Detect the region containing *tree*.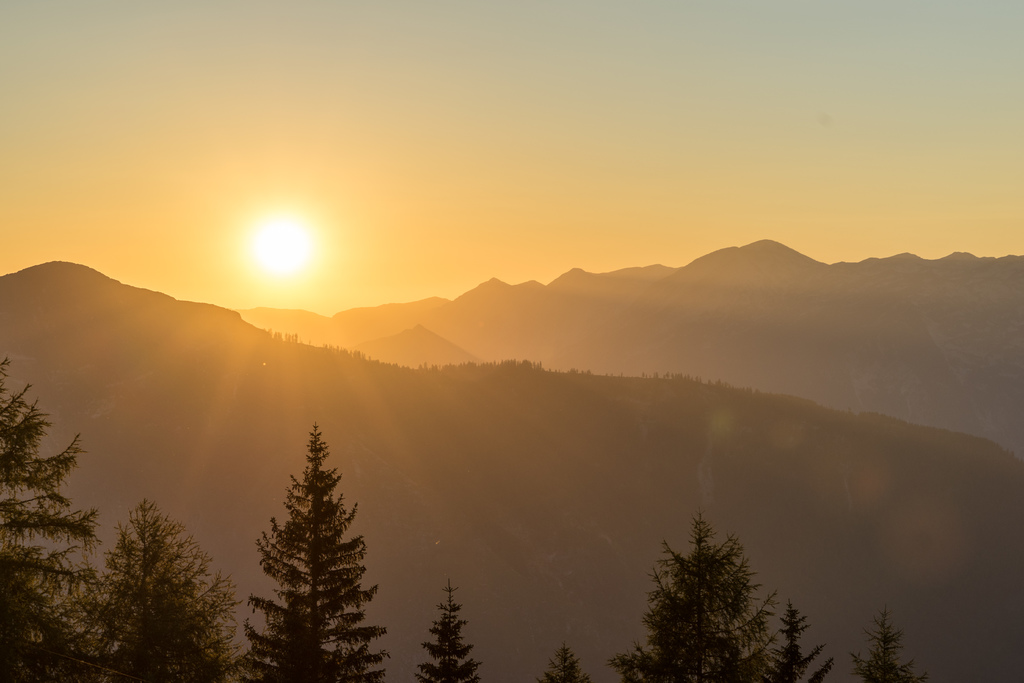
<region>774, 606, 830, 682</region>.
